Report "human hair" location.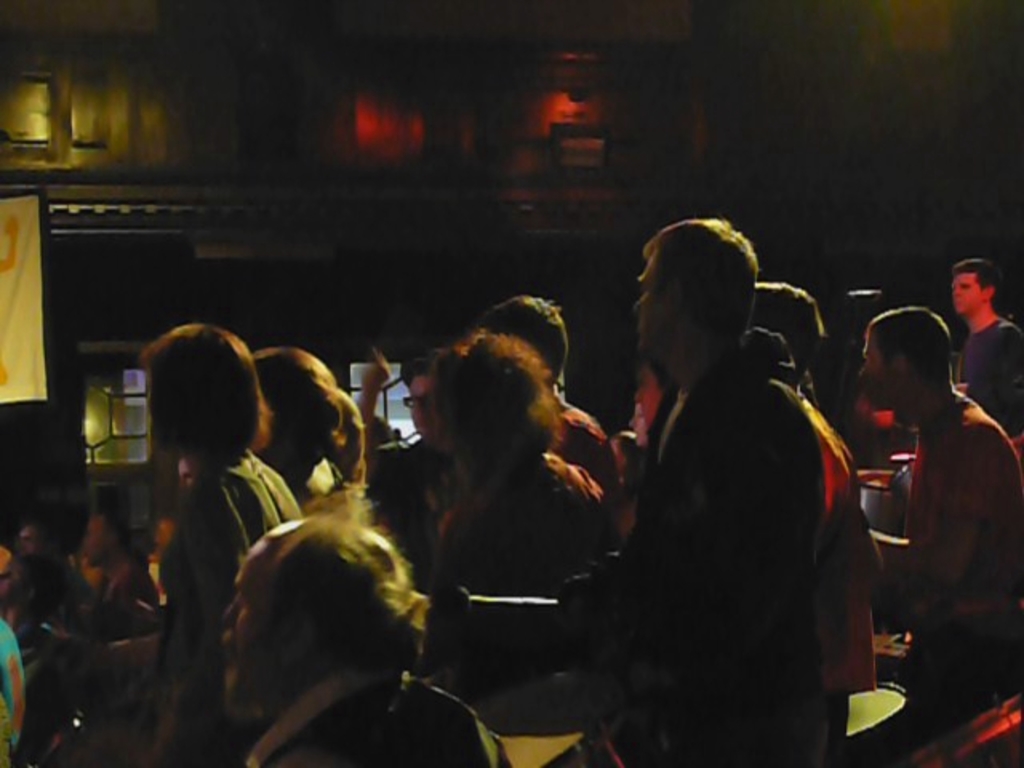
Report: (left=398, top=346, right=464, bottom=379).
